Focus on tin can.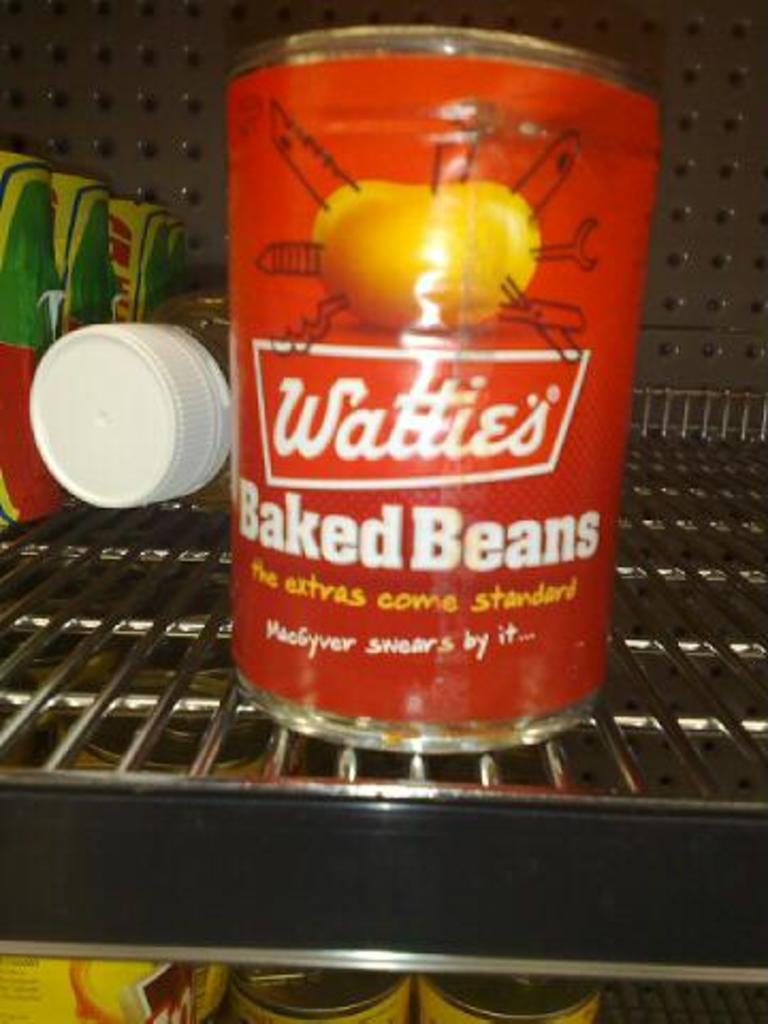
Focused at 228/26/666/753.
